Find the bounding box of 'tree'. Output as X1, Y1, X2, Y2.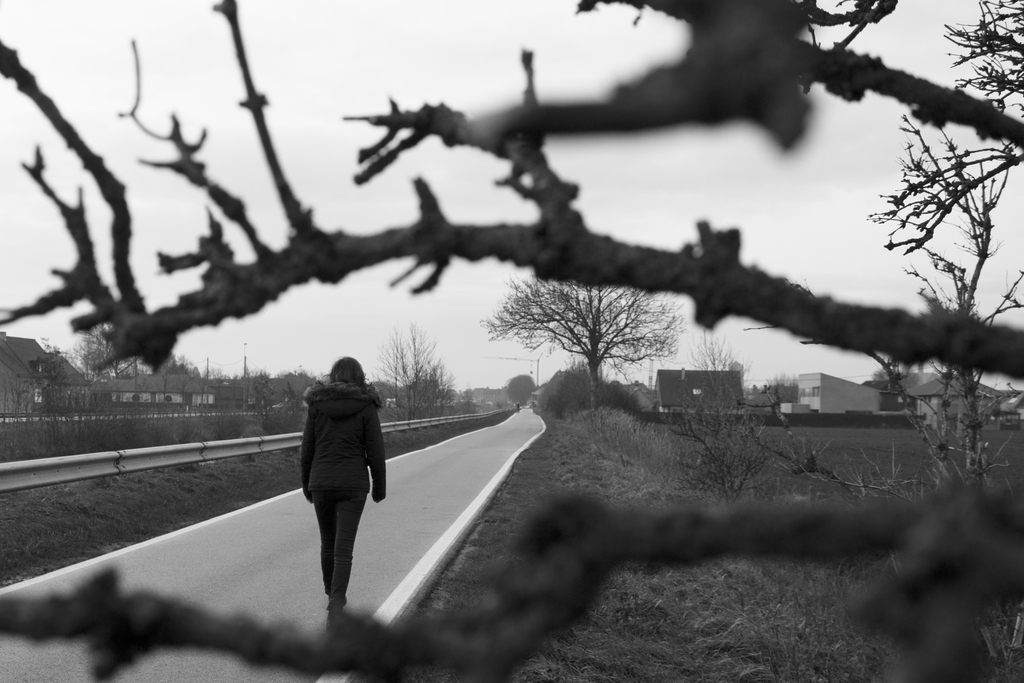
864, 0, 1023, 514.
